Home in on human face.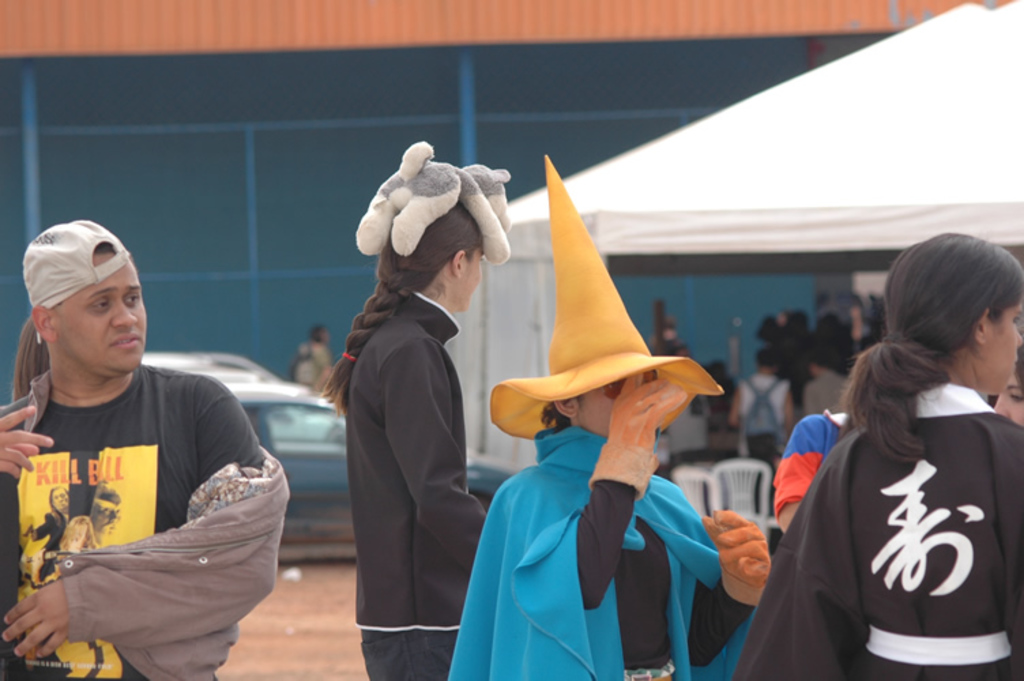
Homed in at l=998, t=368, r=1023, b=429.
